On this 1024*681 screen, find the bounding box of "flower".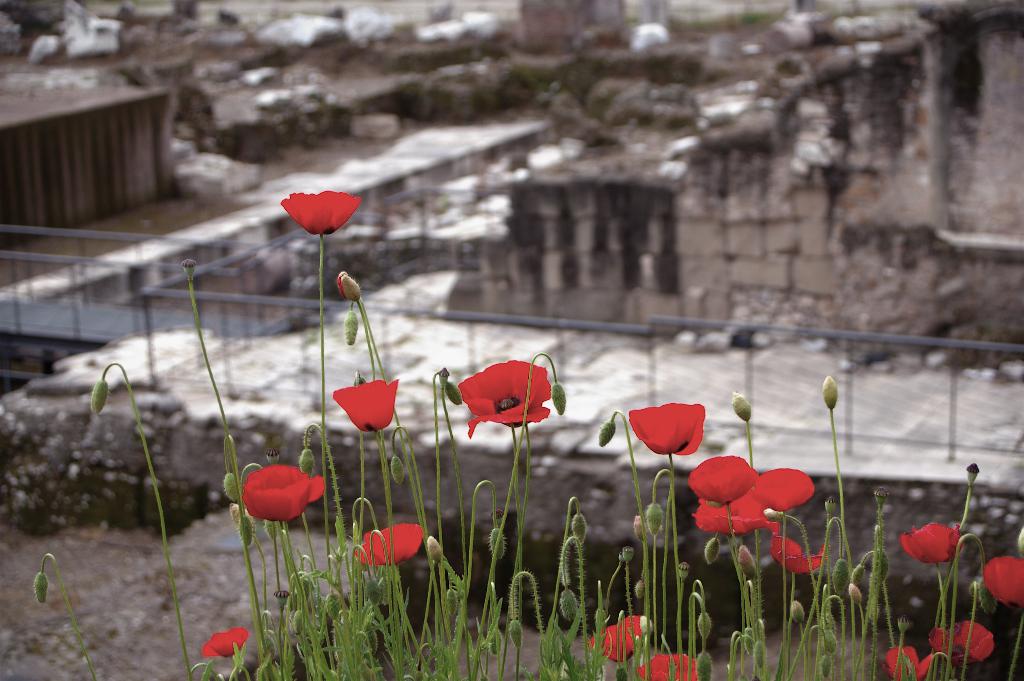
Bounding box: select_region(192, 625, 257, 661).
